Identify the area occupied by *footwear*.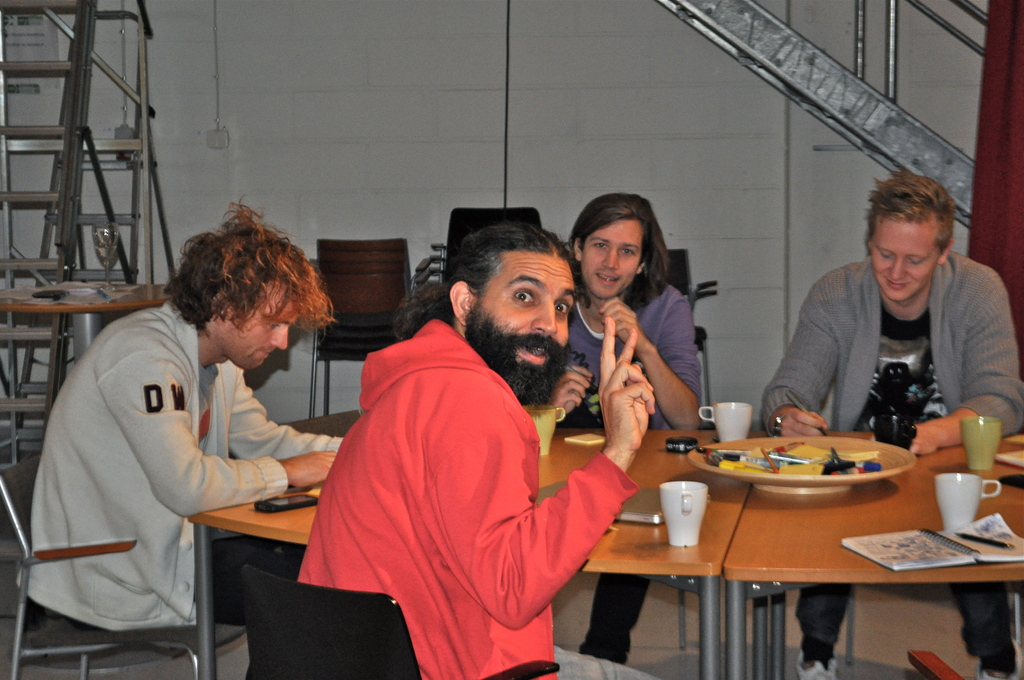
Area: x1=979 y1=660 x2=1023 y2=679.
